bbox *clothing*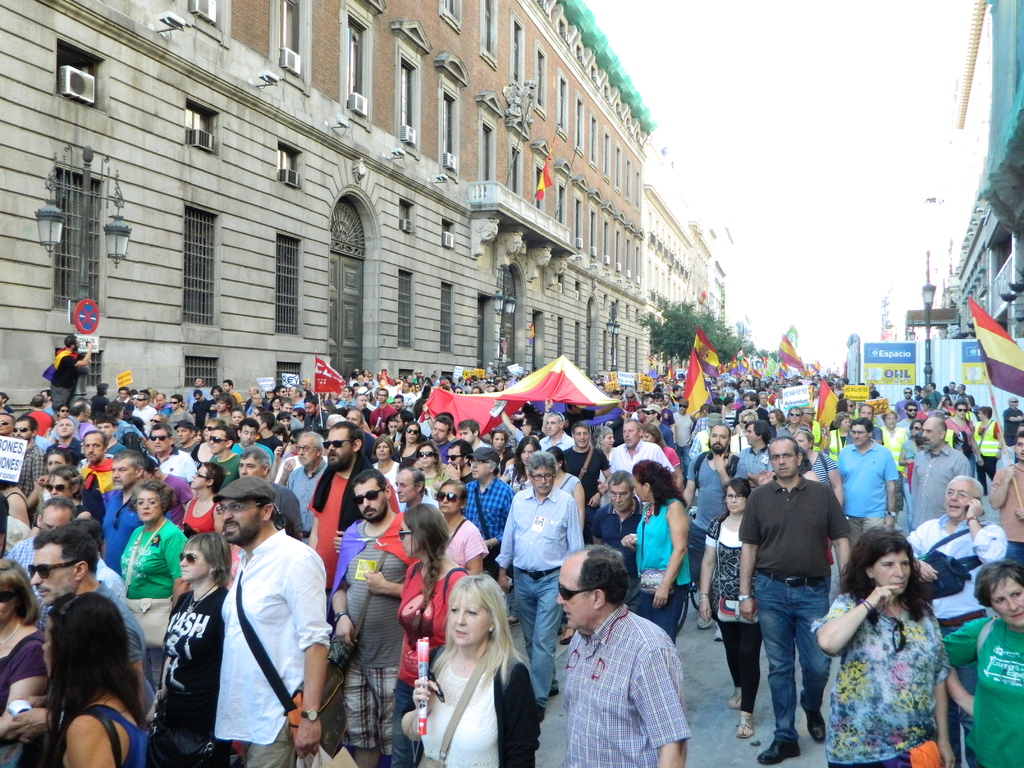
bbox=(396, 558, 467, 767)
